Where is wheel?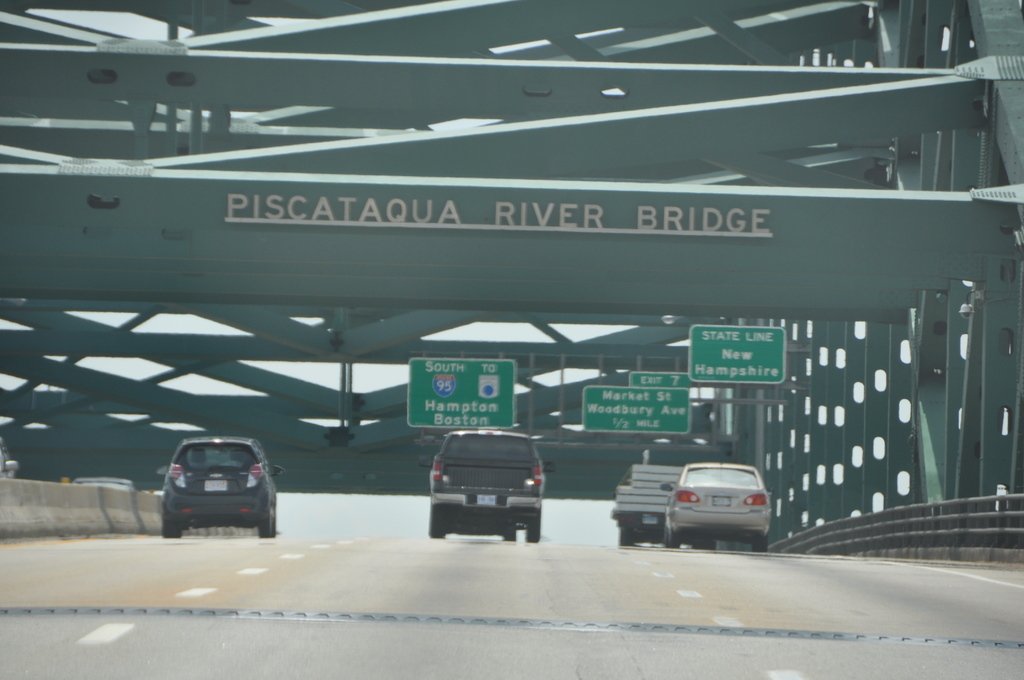
(504,530,517,544).
